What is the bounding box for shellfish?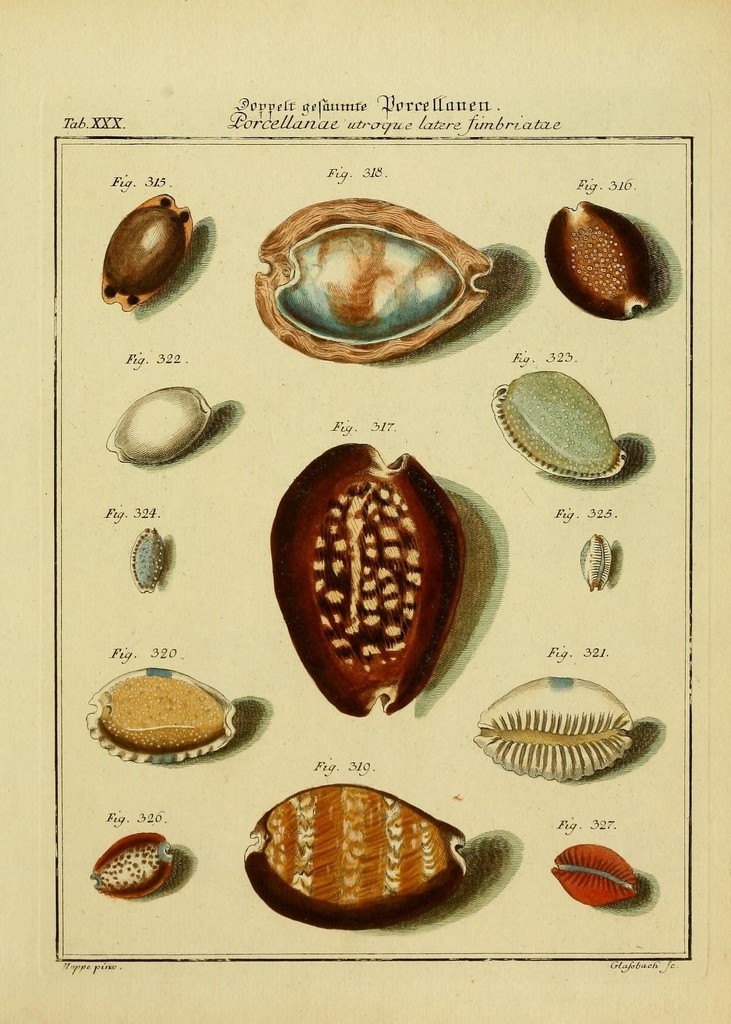
(x1=241, y1=780, x2=526, y2=932).
